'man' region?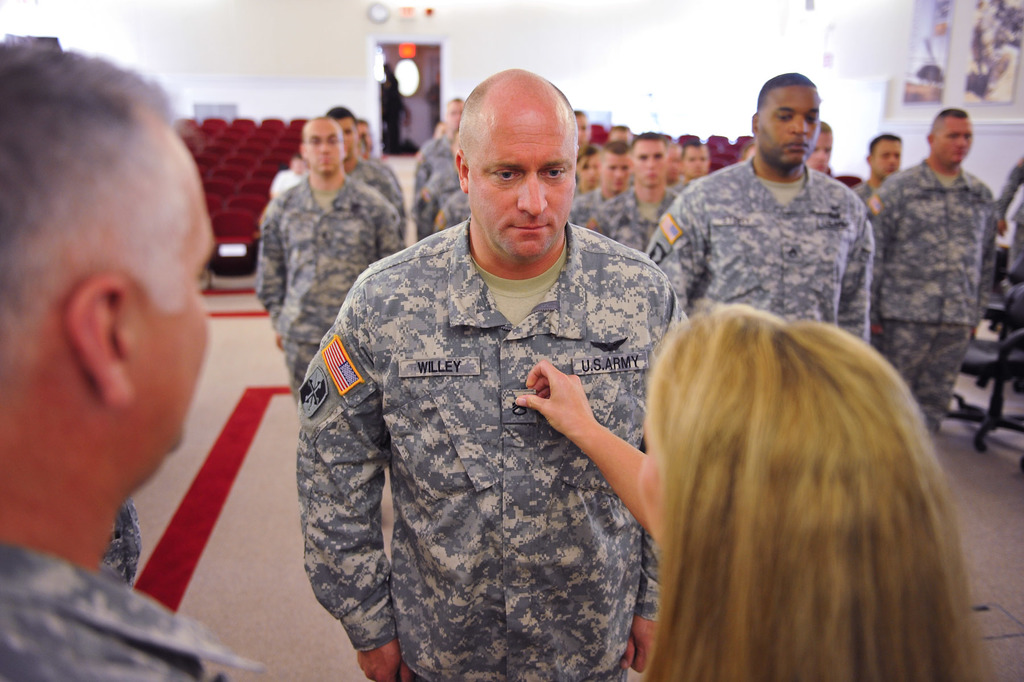
250 112 399 398
